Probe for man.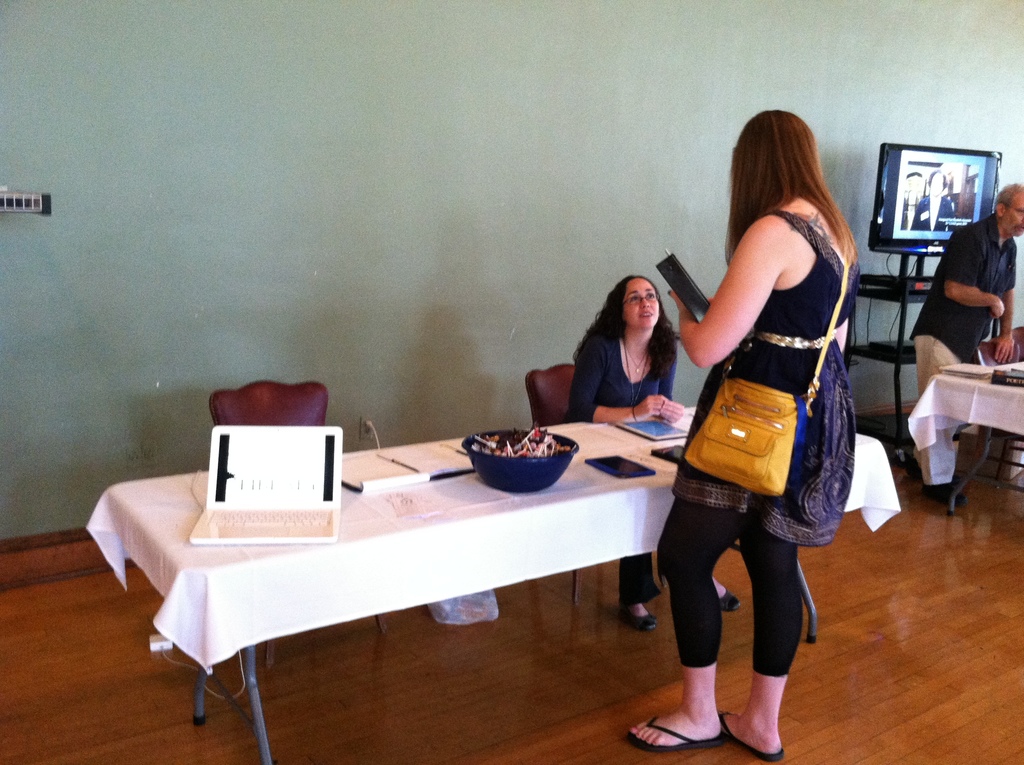
Probe result: select_region(912, 185, 1022, 511).
